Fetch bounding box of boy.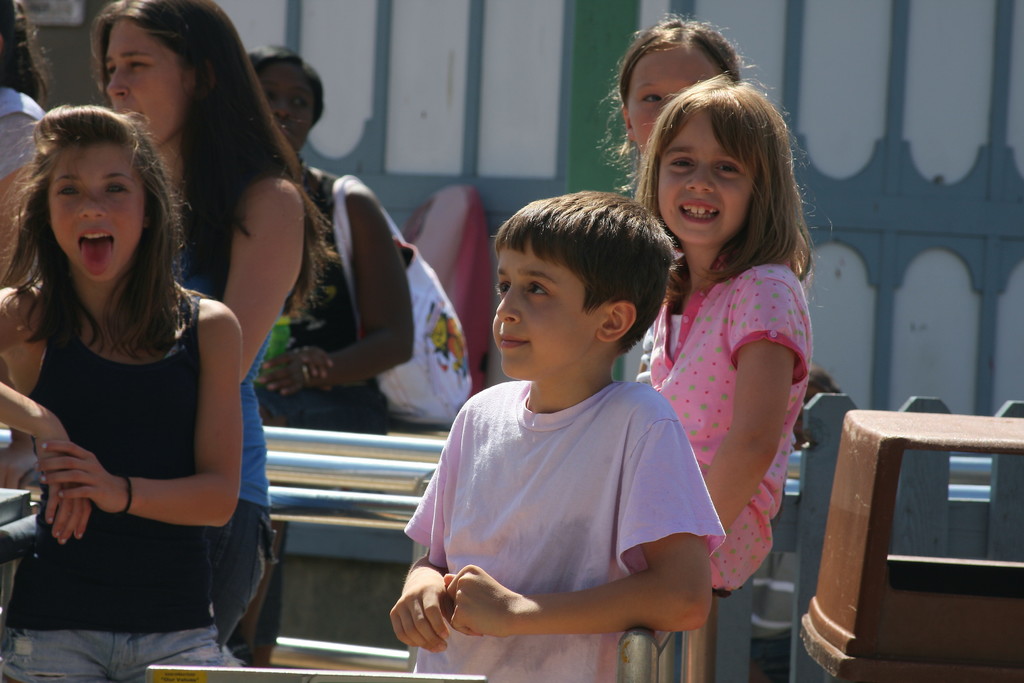
Bbox: <box>410,181,717,659</box>.
